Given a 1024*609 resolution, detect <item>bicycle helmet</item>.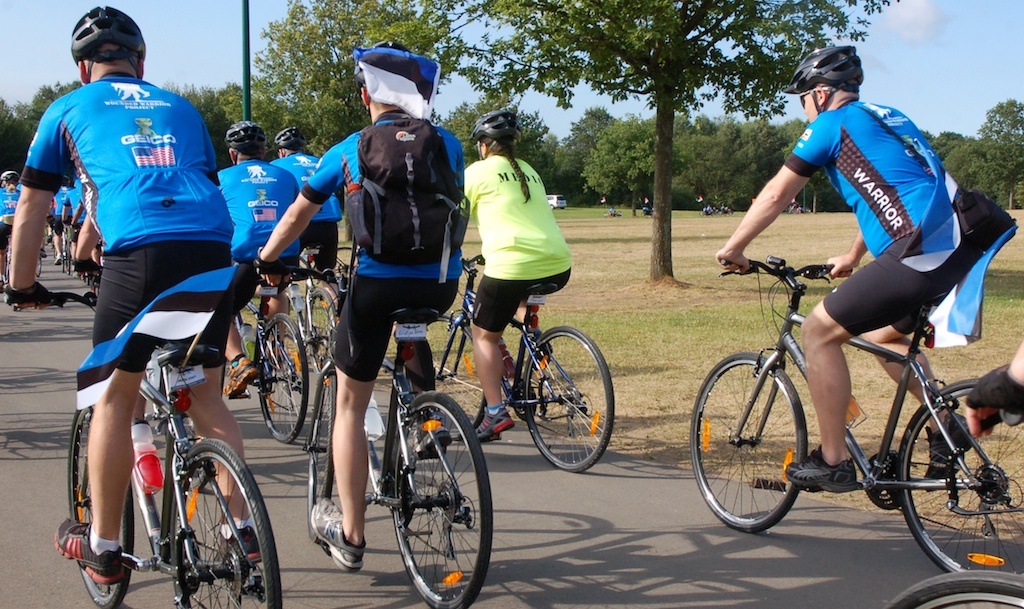
region(272, 126, 309, 150).
